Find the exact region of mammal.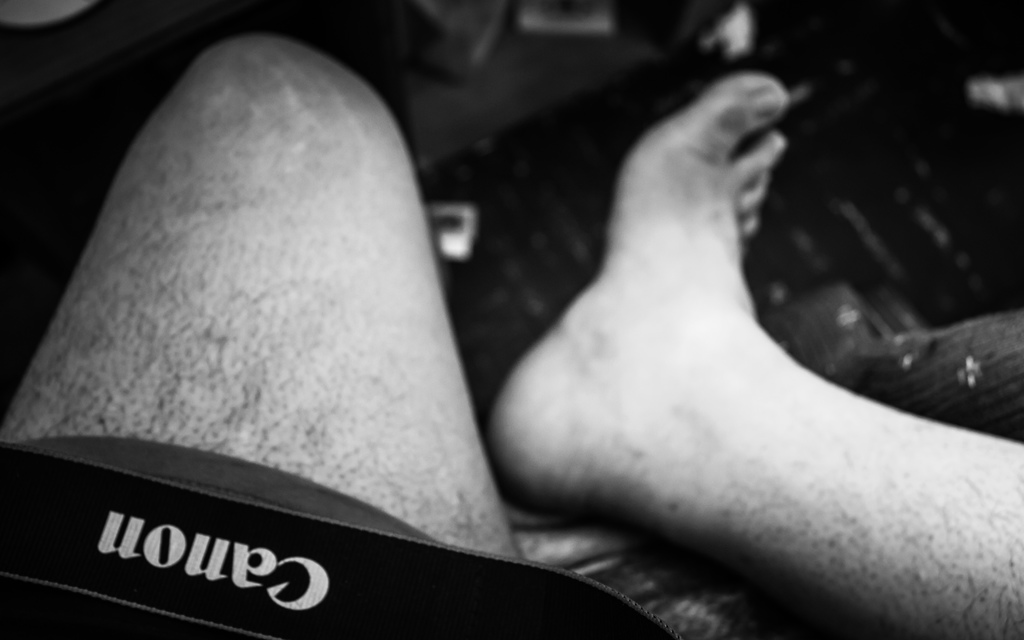
Exact region: {"x1": 0, "y1": 30, "x2": 1023, "y2": 639}.
